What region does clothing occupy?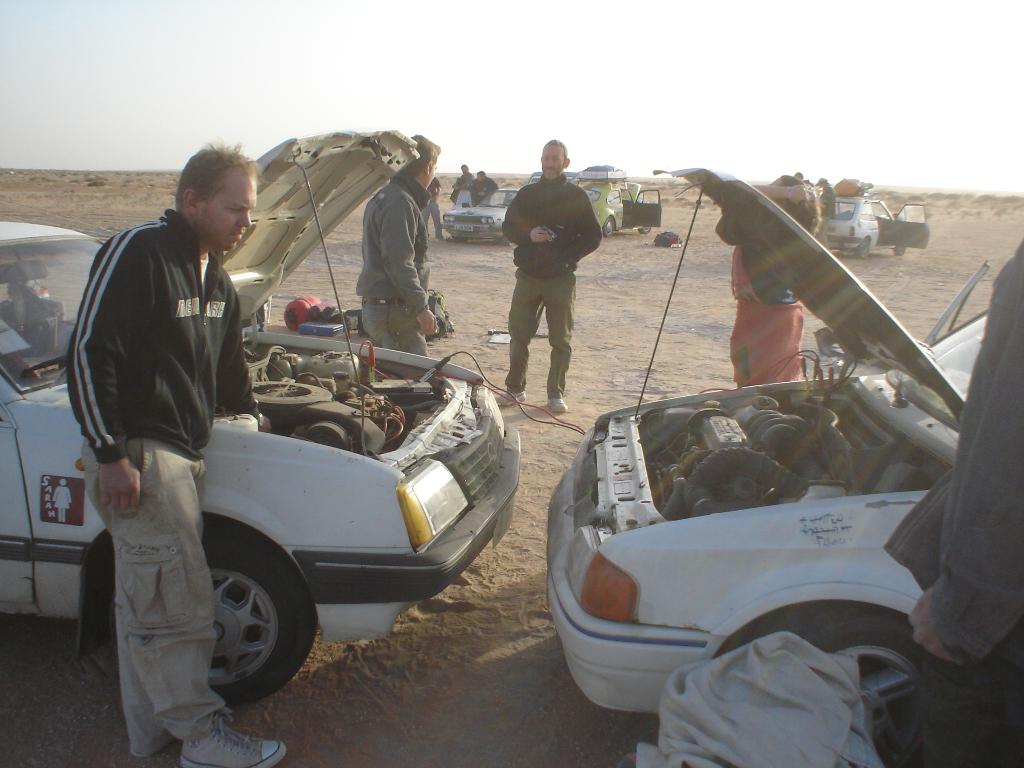
bbox=[504, 173, 604, 397].
